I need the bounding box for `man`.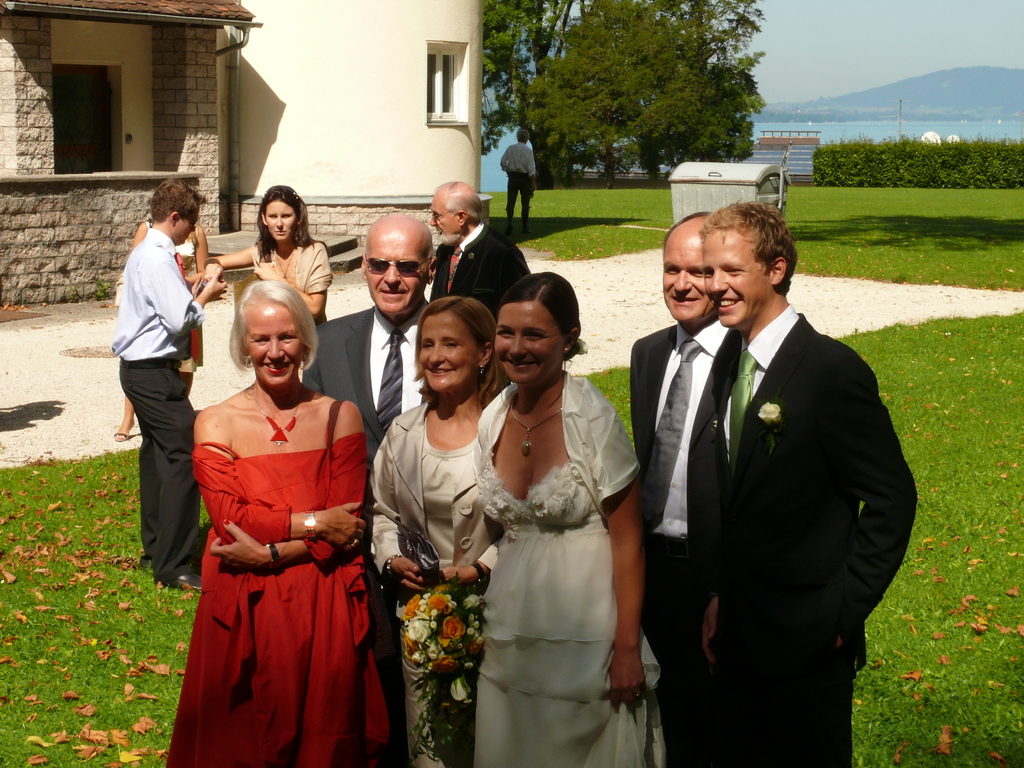
Here it is: pyautogui.locateOnScreen(623, 209, 750, 753).
